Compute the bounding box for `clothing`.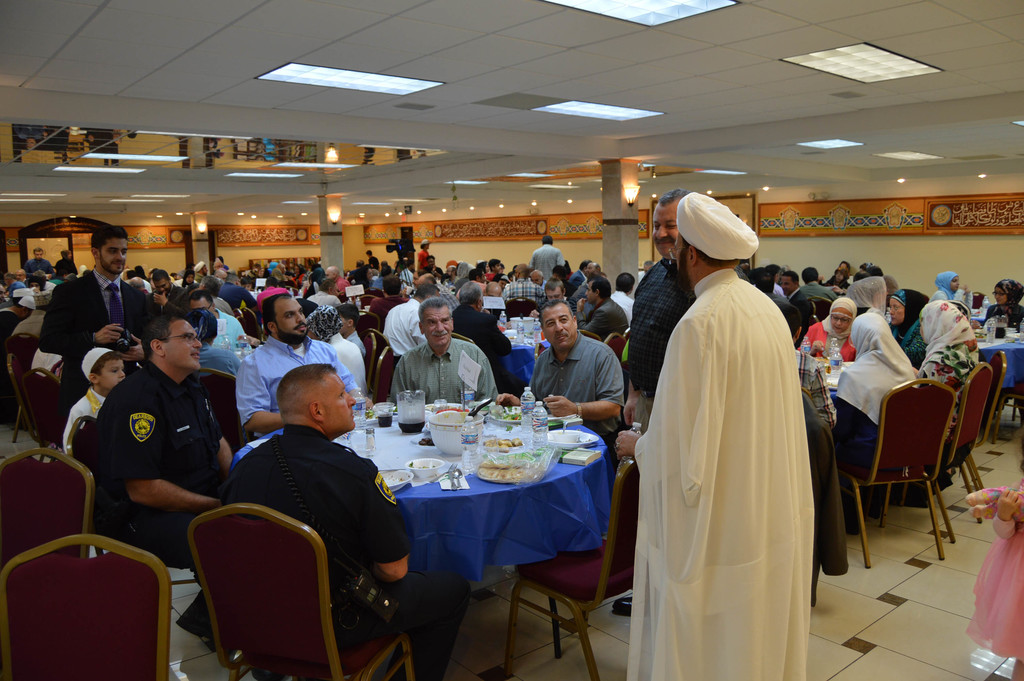
detection(203, 345, 244, 378).
